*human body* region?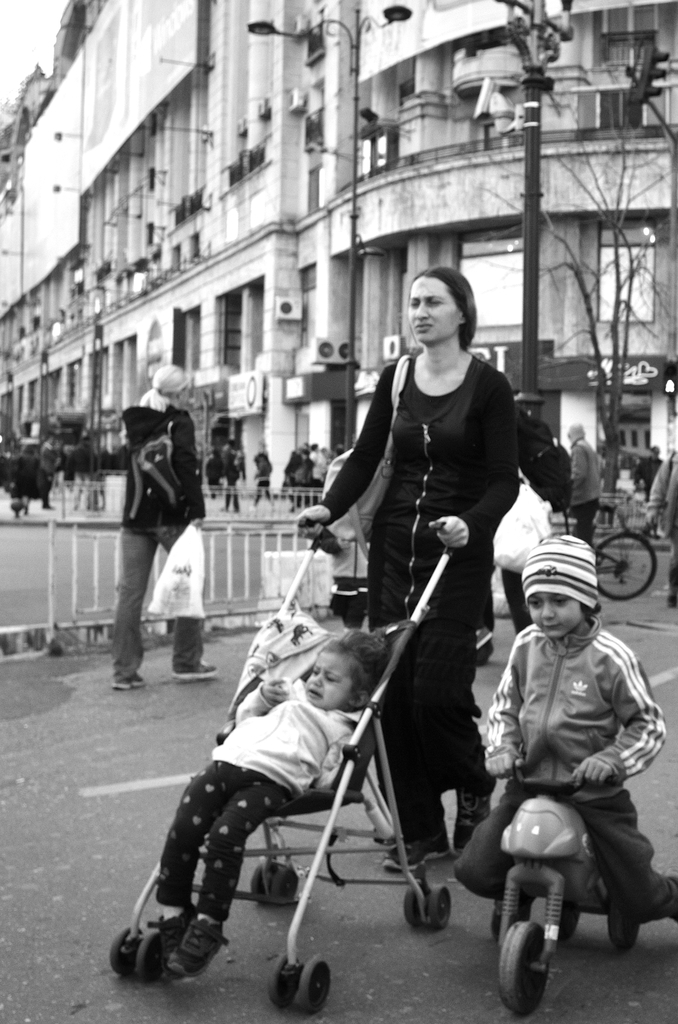
299/268/519/874
